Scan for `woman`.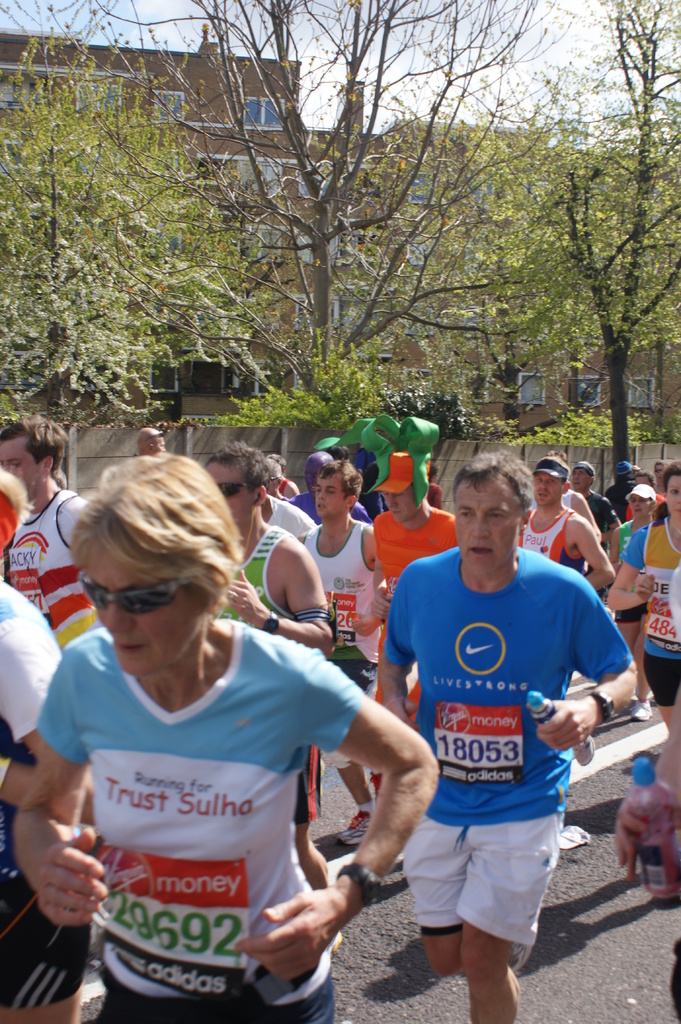
Scan result: box(607, 460, 680, 732).
